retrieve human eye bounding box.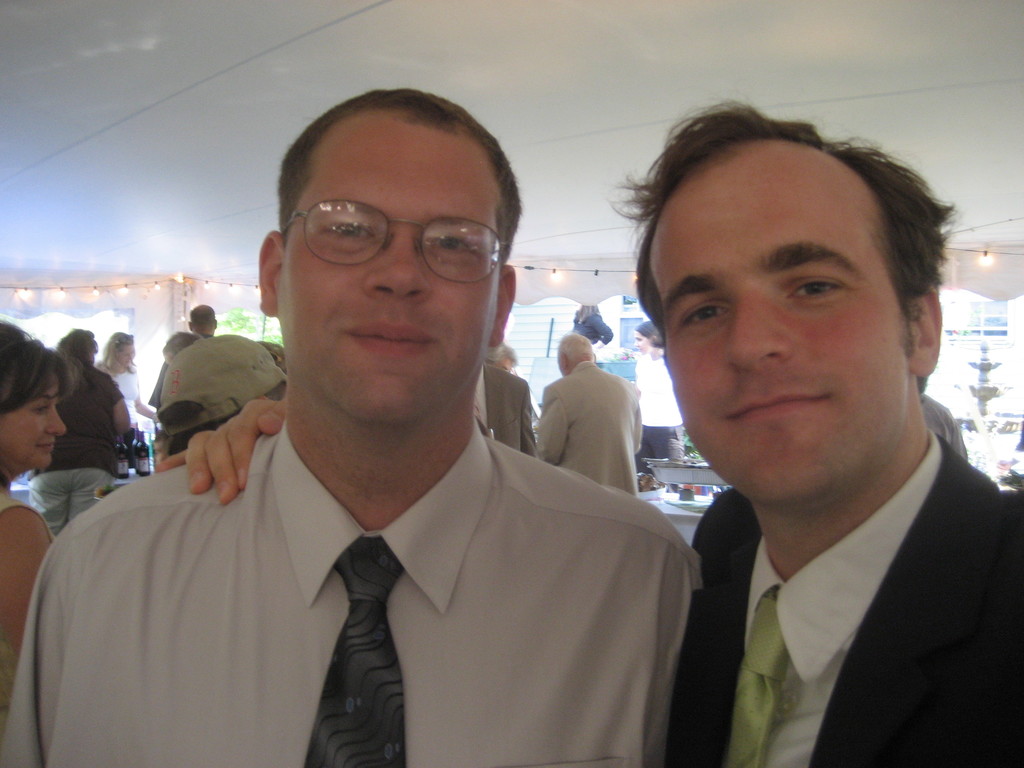
Bounding box: select_region(785, 273, 854, 305).
